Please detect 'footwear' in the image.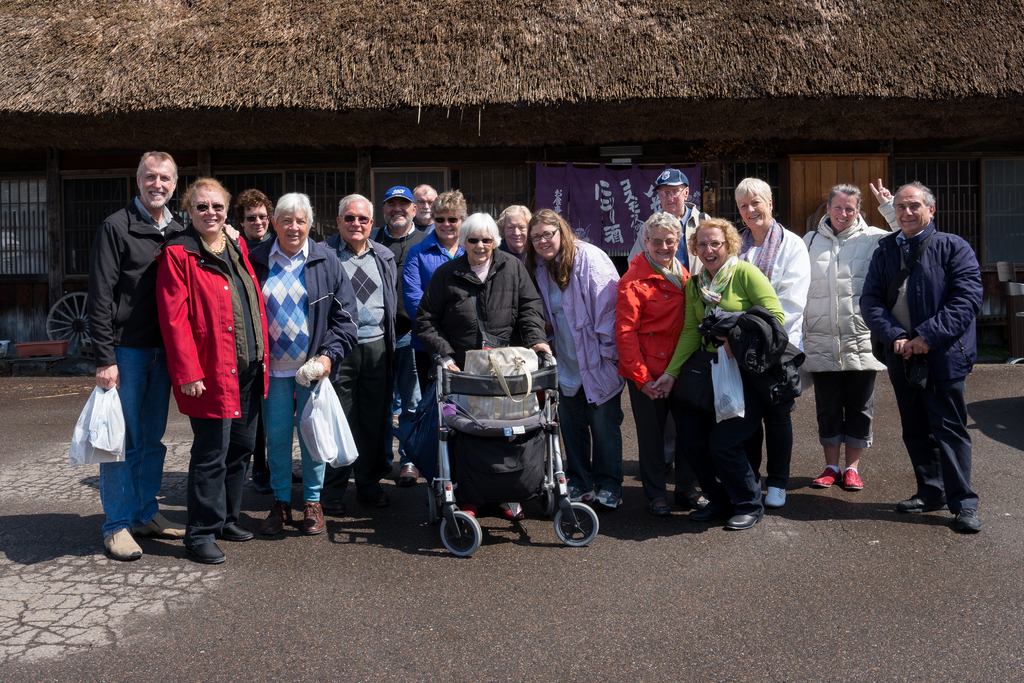
x1=218 y1=519 x2=256 y2=541.
